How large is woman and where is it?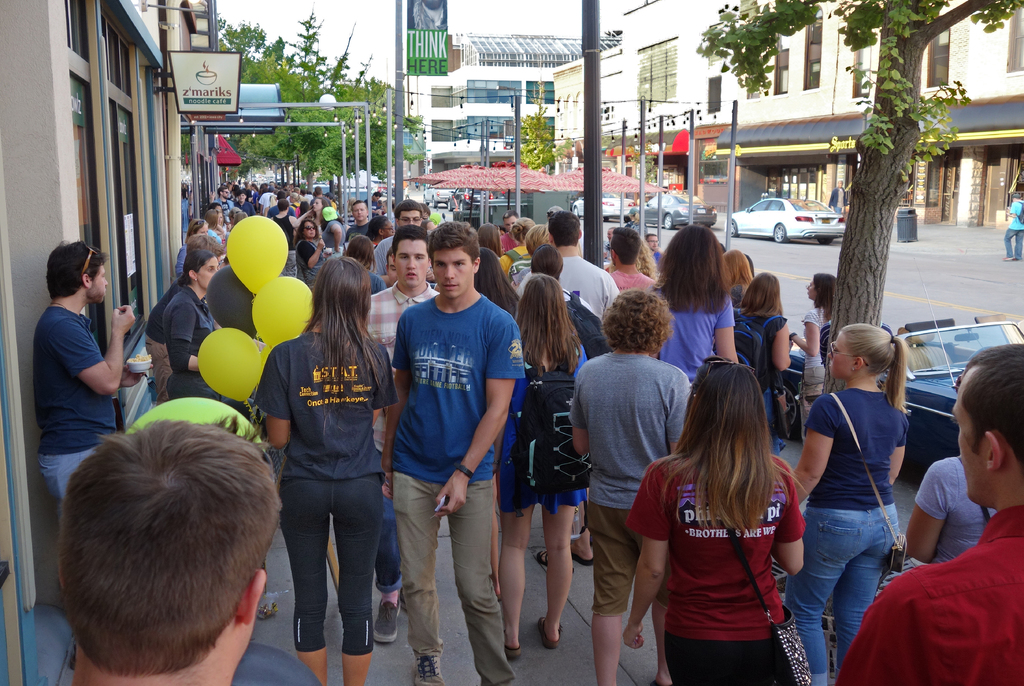
Bounding box: l=787, t=320, r=911, b=685.
